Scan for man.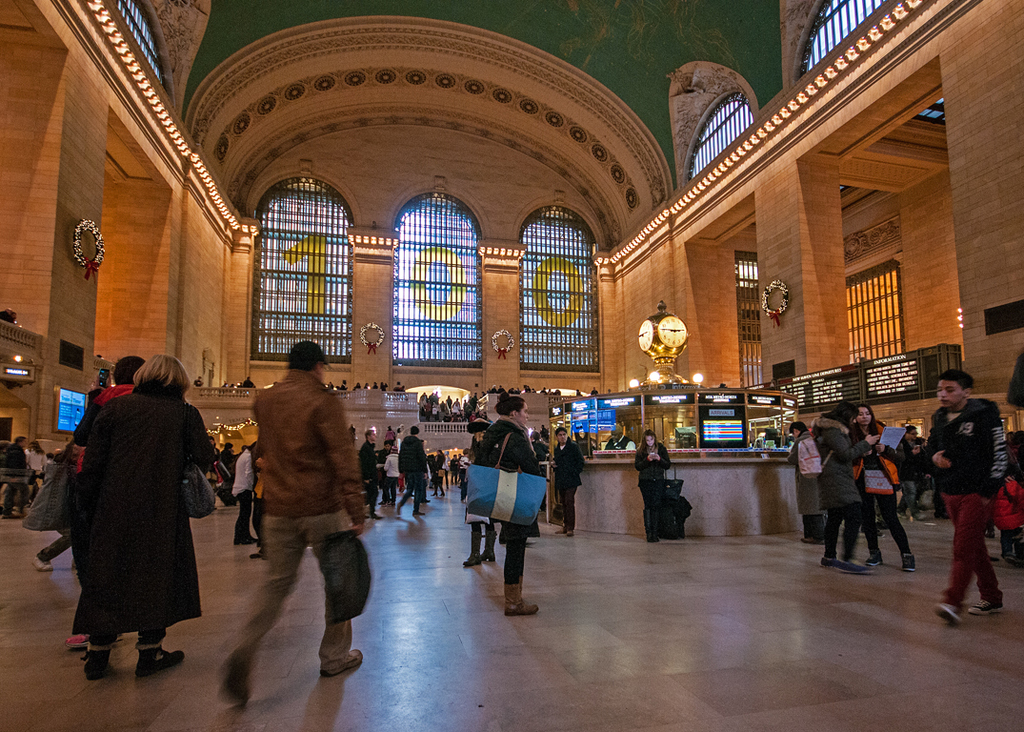
Scan result: [left=791, top=420, right=818, bottom=542].
